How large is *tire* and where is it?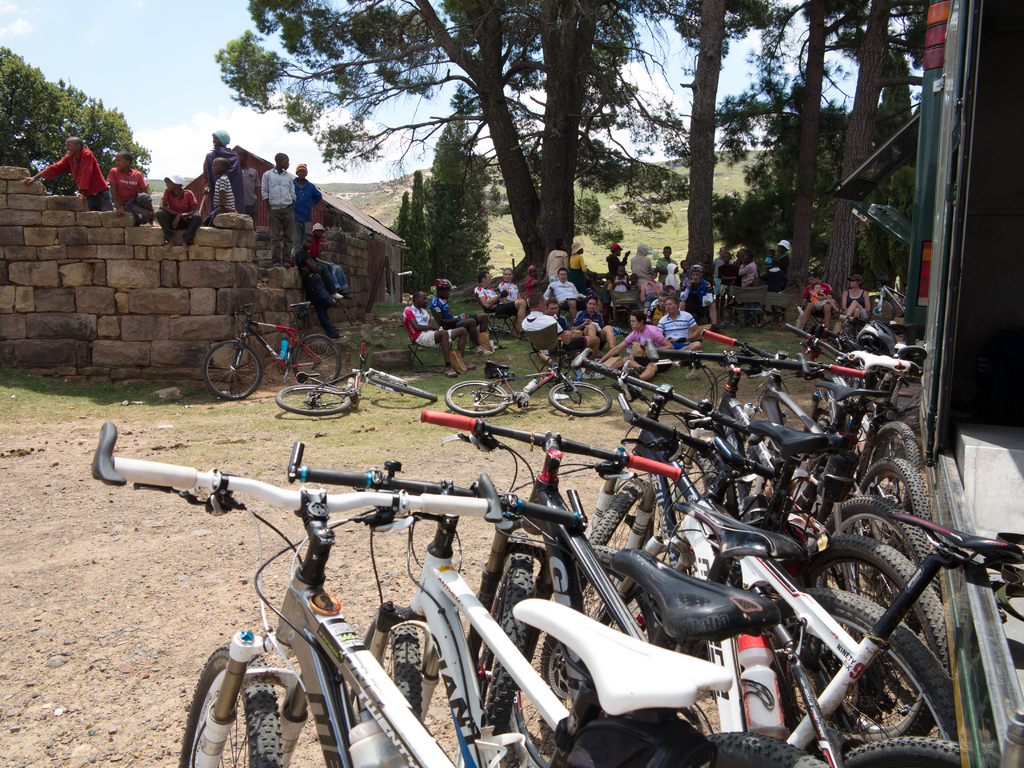
Bounding box: bbox(181, 637, 280, 767).
